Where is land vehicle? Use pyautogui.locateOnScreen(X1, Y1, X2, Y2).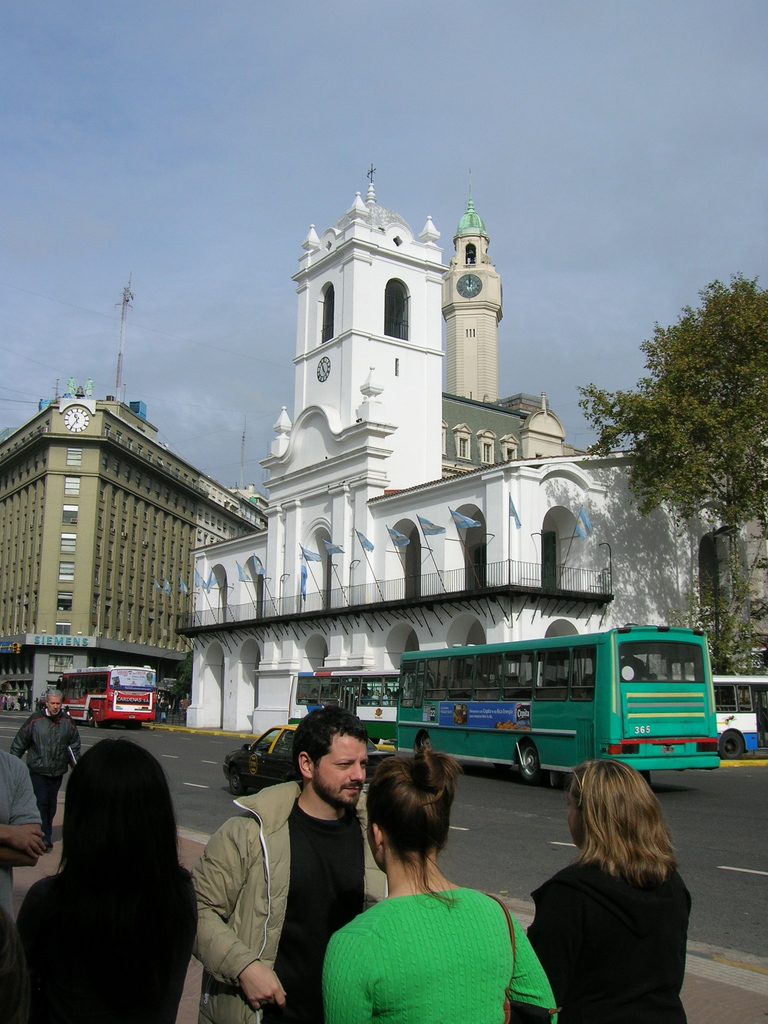
pyautogui.locateOnScreen(397, 643, 728, 796).
